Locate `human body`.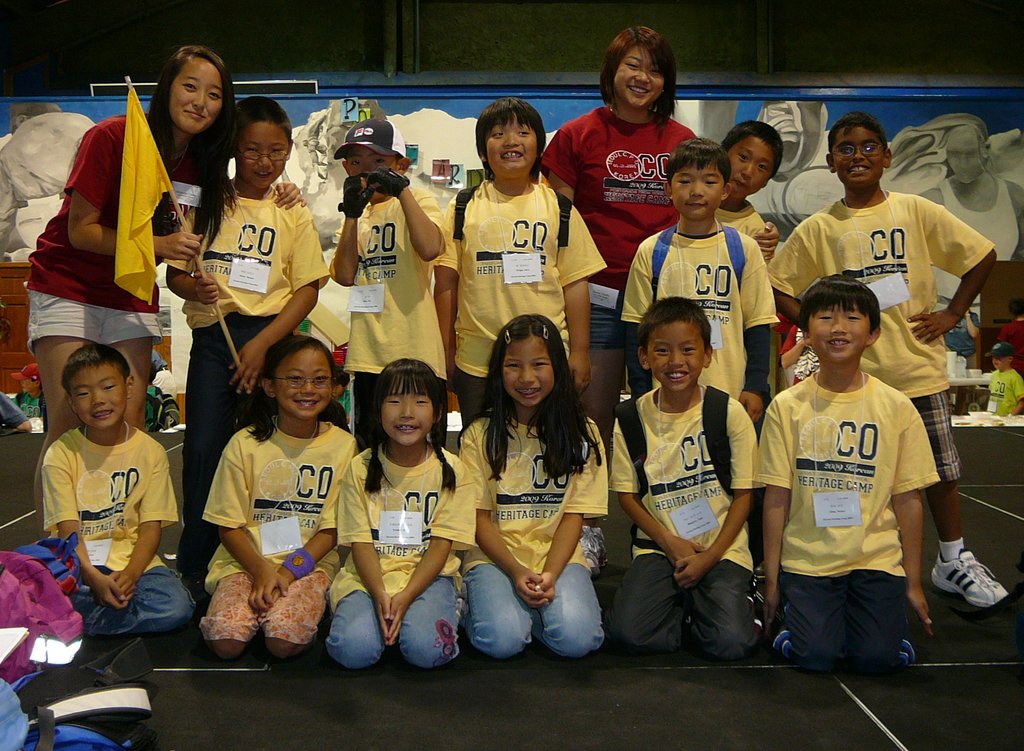
Bounding box: box(204, 421, 358, 664).
